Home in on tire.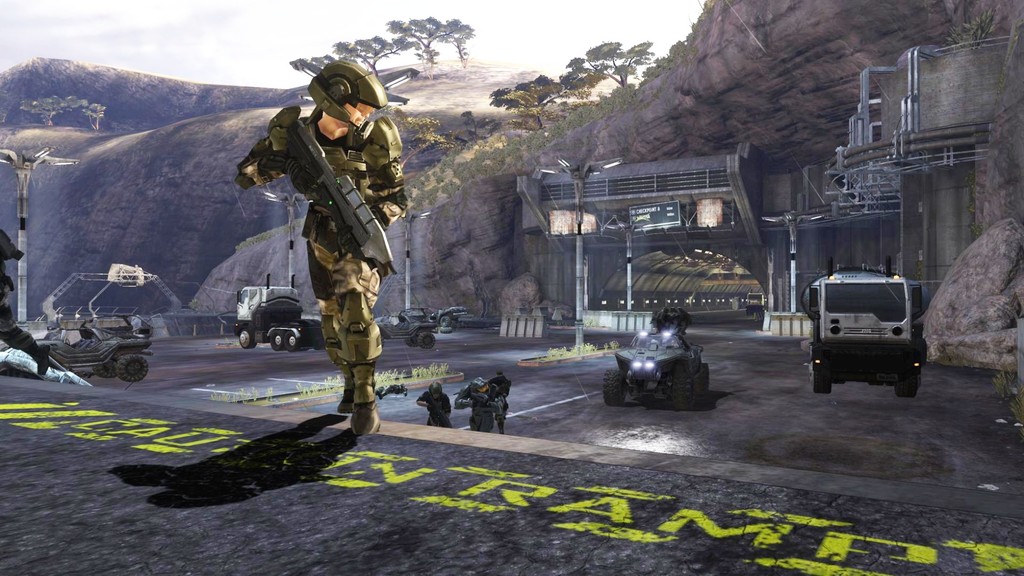
Homed in at BBox(235, 326, 259, 352).
